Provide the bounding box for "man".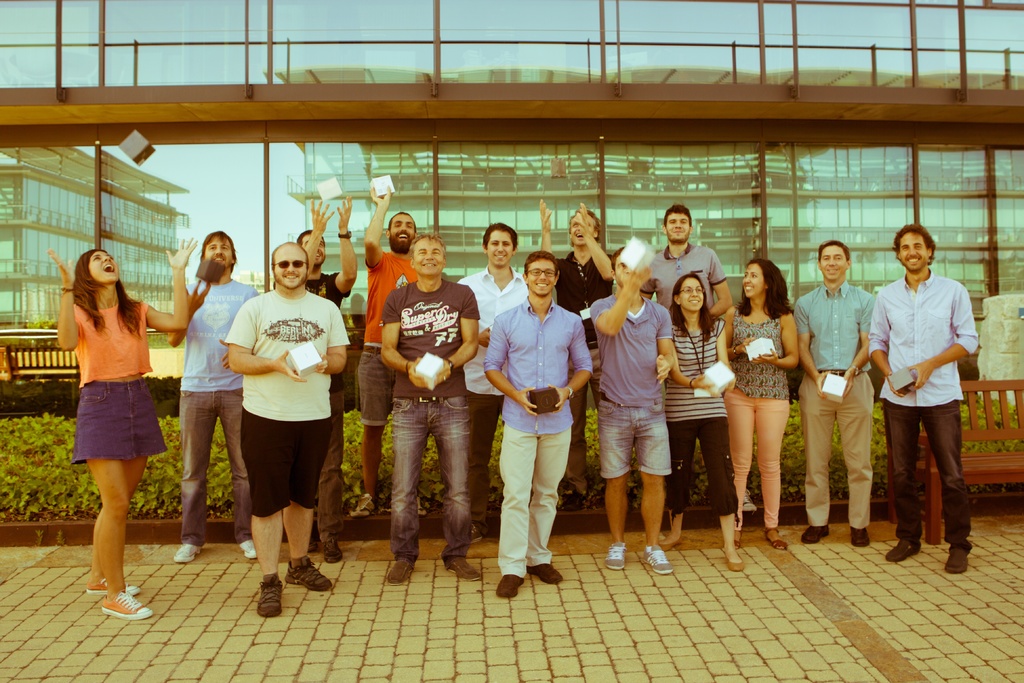
Rect(796, 239, 876, 544).
